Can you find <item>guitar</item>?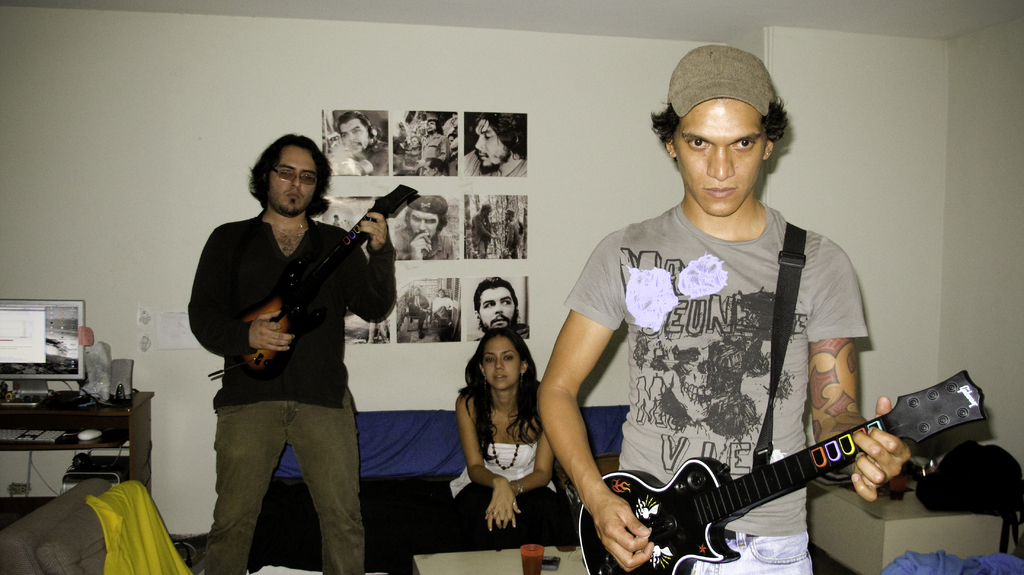
Yes, bounding box: 573 368 989 574.
